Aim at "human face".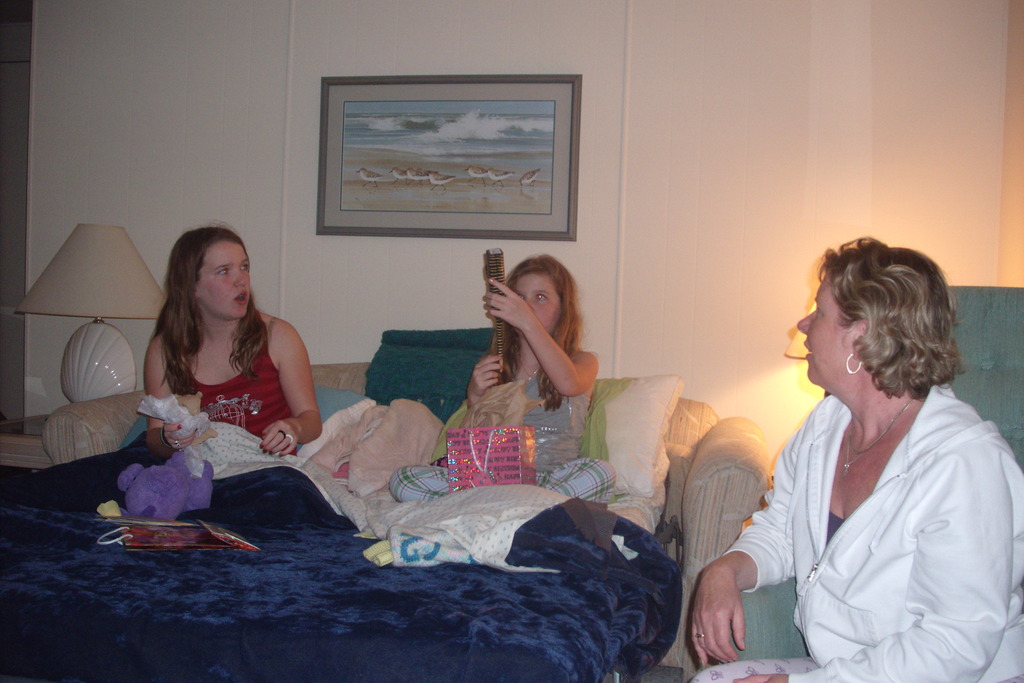
Aimed at {"x1": 506, "y1": 267, "x2": 559, "y2": 338}.
